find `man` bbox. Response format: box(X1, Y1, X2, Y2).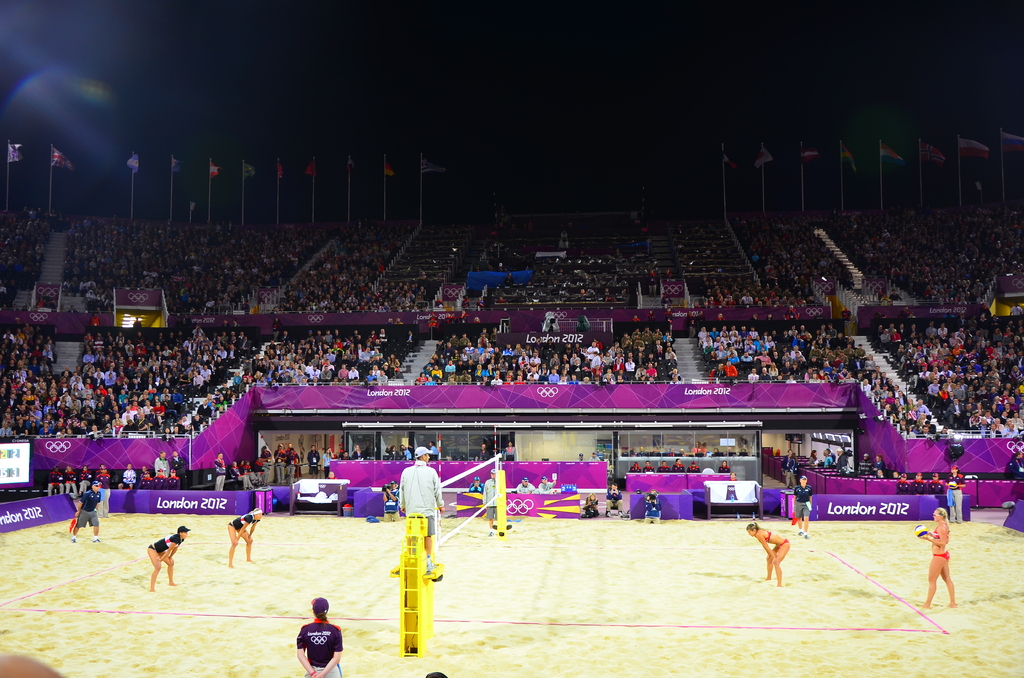
box(339, 361, 349, 381).
